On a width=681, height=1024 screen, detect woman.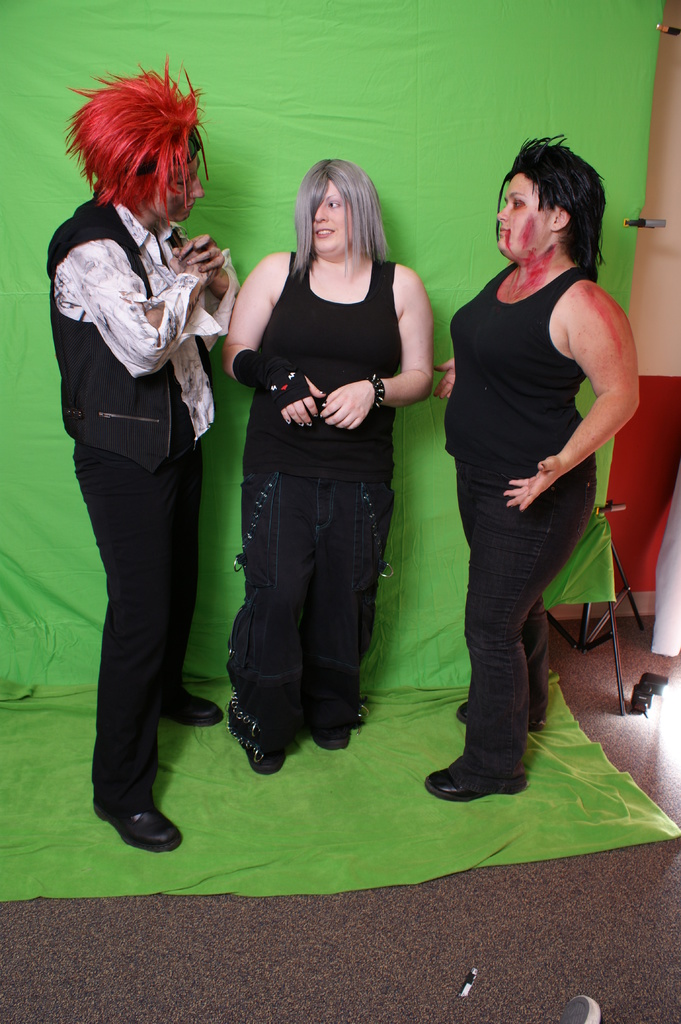
pyautogui.locateOnScreen(221, 154, 441, 777).
